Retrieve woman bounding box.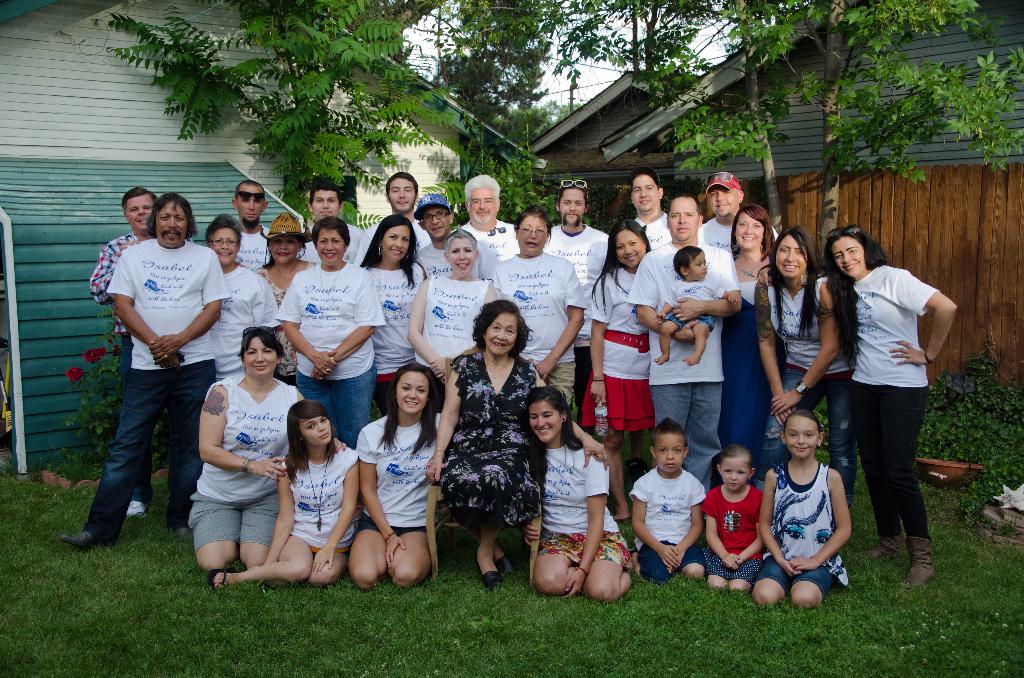
Bounding box: locate(185, 322, 349, 574).
